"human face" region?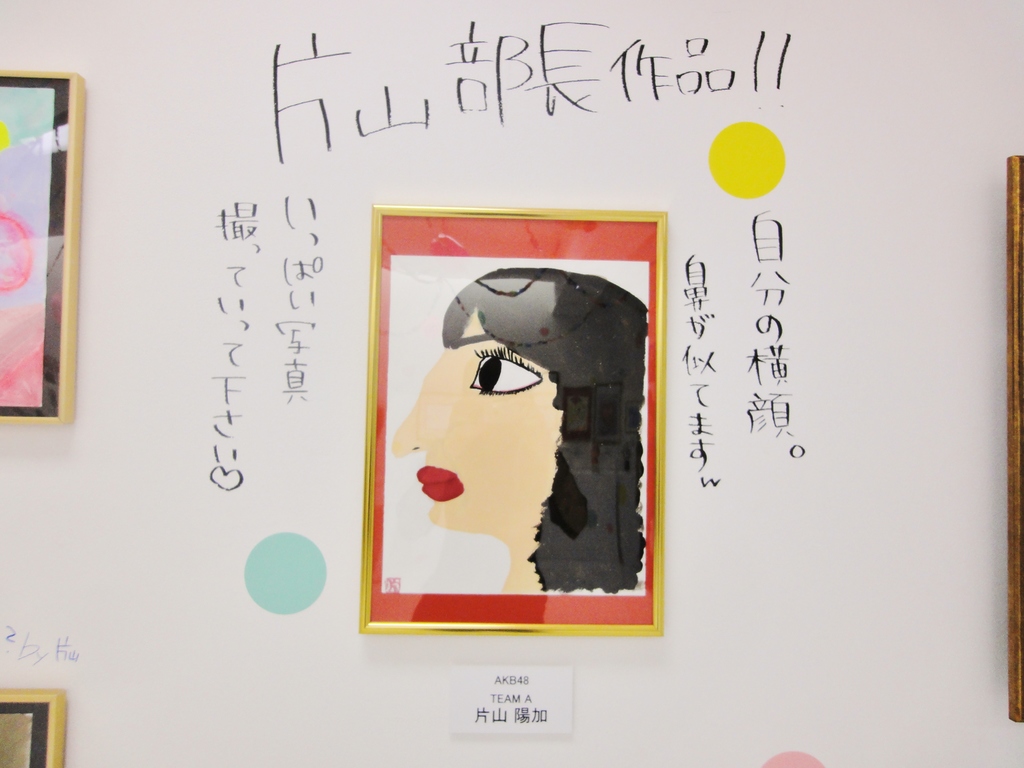
<region>392, 315, 561, 533</region>
